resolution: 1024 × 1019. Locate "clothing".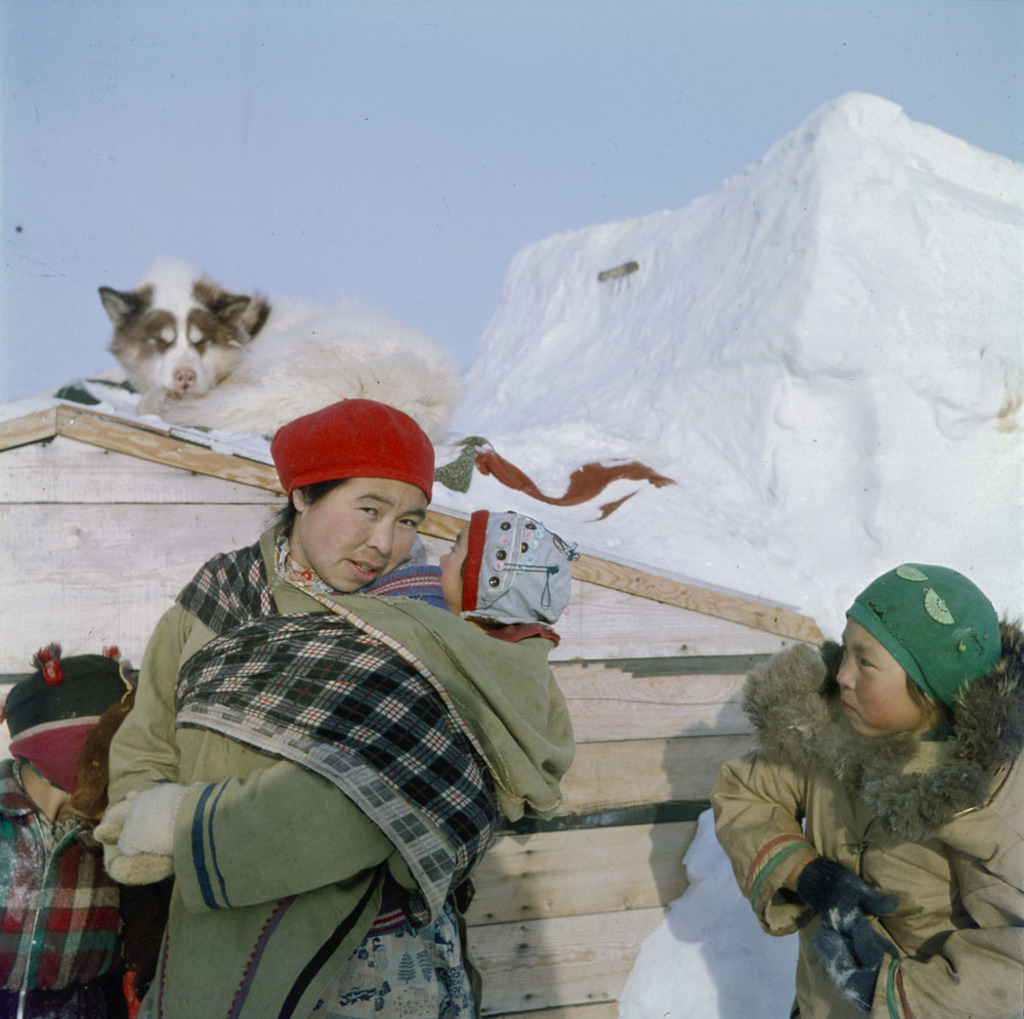
266:391:444:513.
